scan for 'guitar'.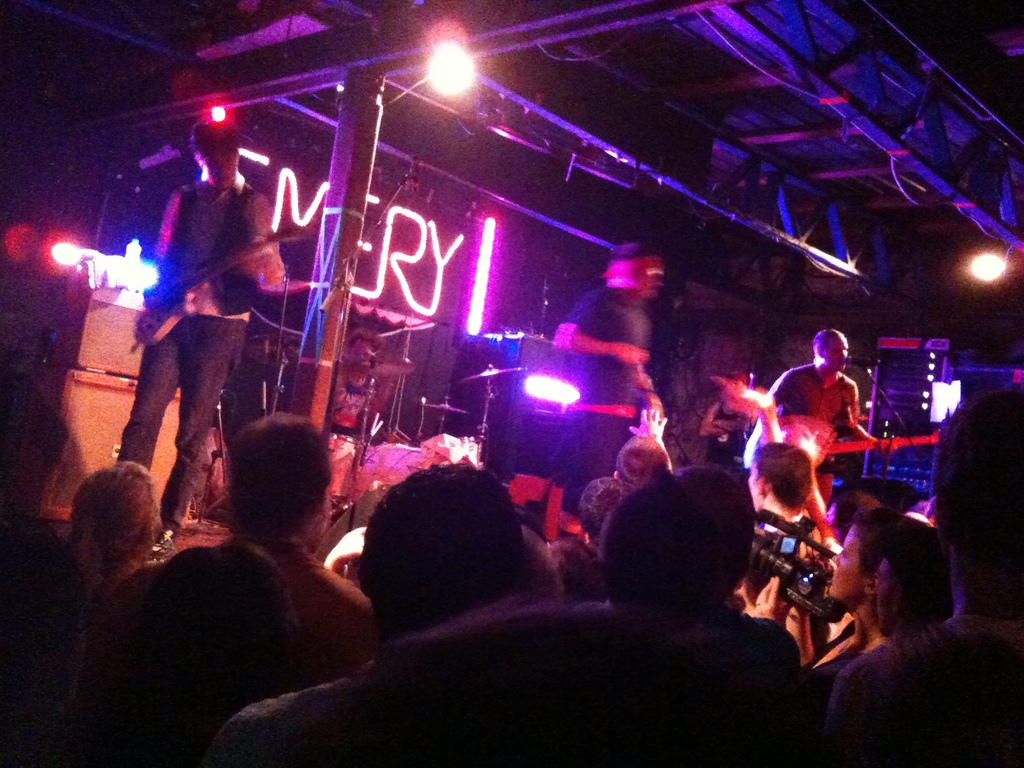
Scan result: {"left": 748, "top": 416, "right": 948, "bottom": 471}.
